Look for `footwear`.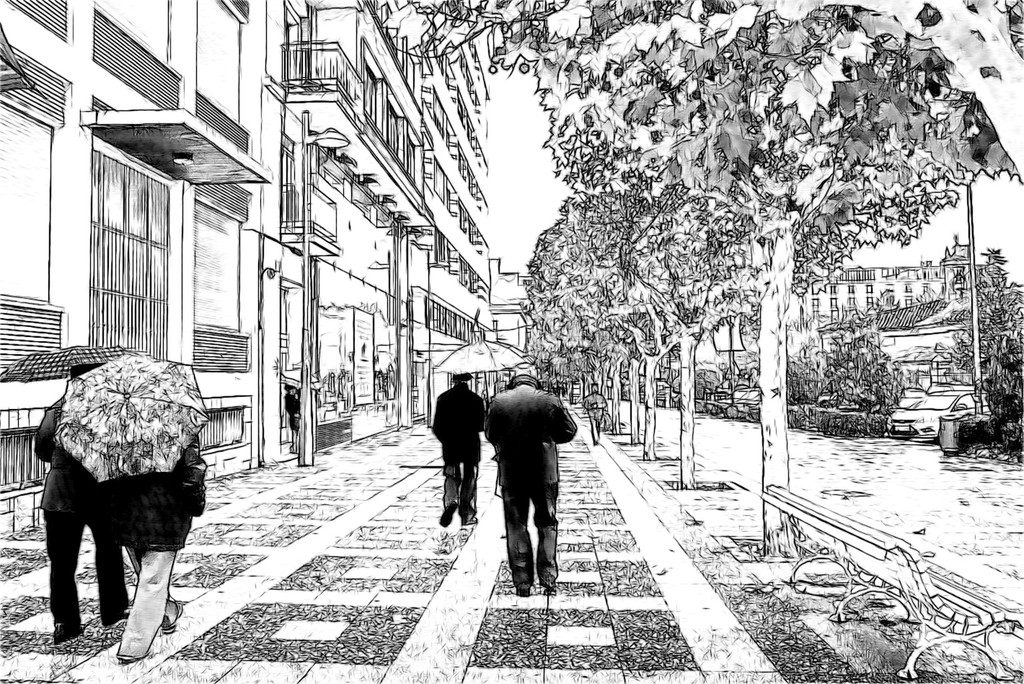
Found: Rect(442, 500, 456, 529).
